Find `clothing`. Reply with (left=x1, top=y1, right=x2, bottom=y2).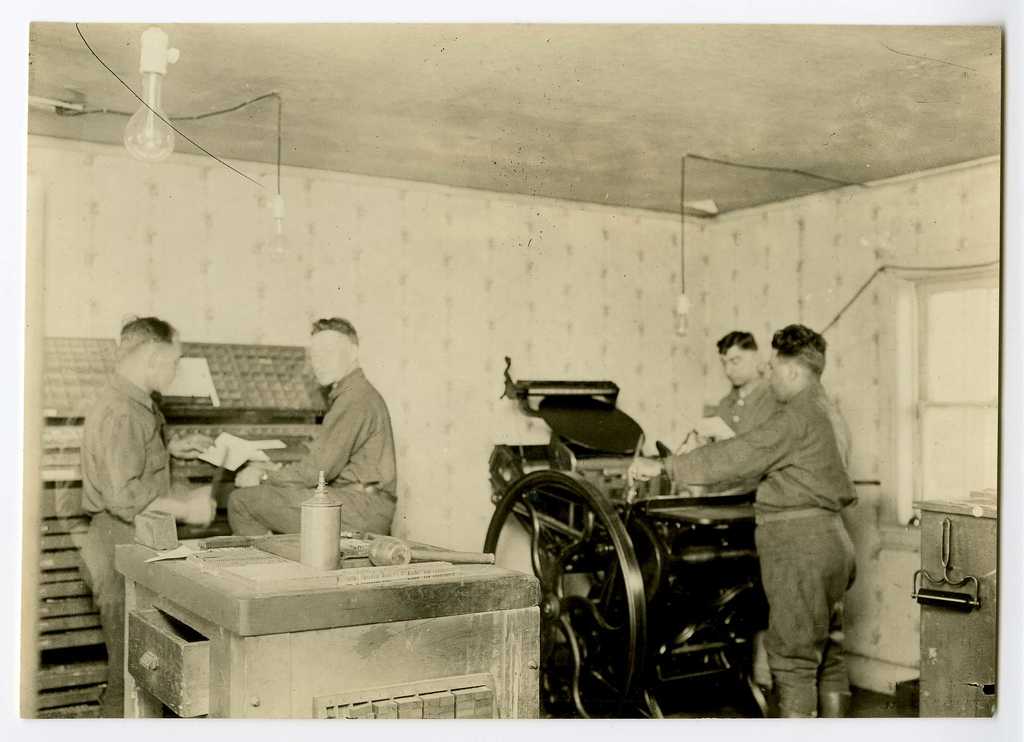
(left=668, top=380, right=863, bottom=718).
